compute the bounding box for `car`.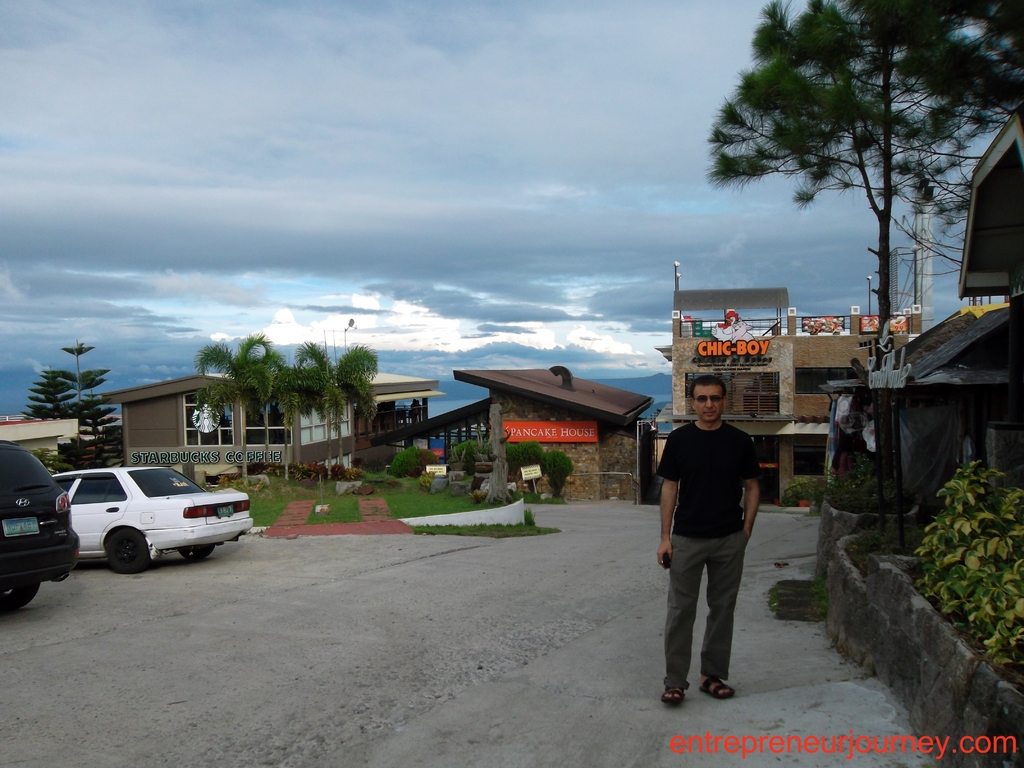
region(0, 439, 82, 618).
